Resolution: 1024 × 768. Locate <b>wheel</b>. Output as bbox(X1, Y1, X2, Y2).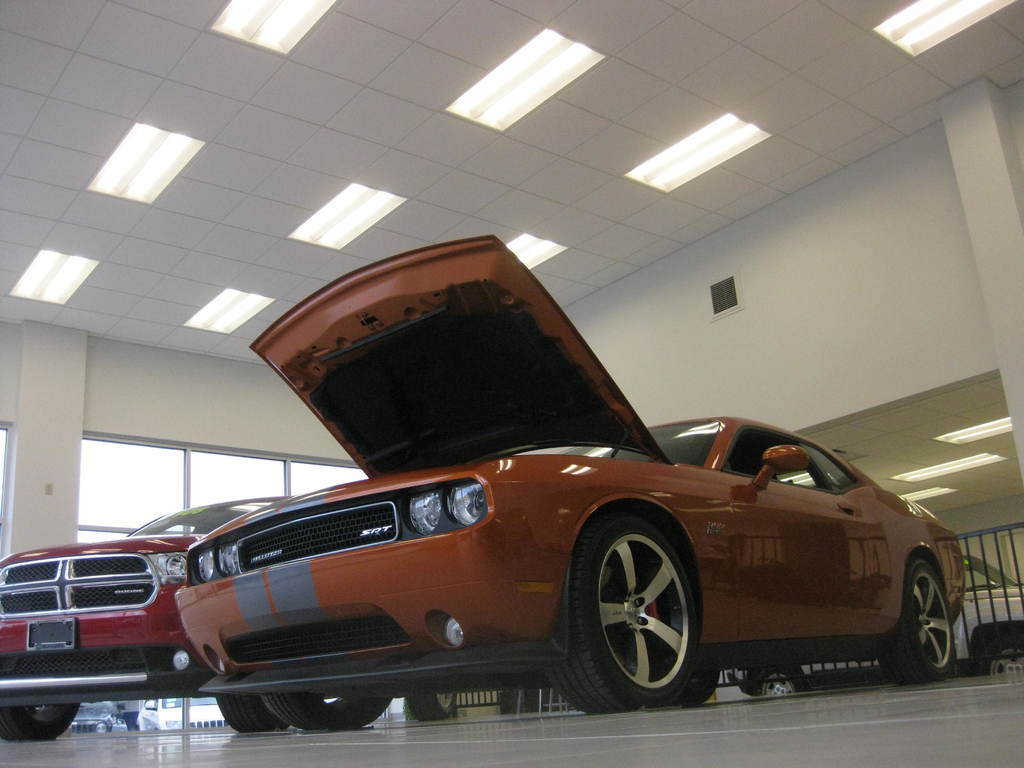
bbox(699, 671, 721, 712).
